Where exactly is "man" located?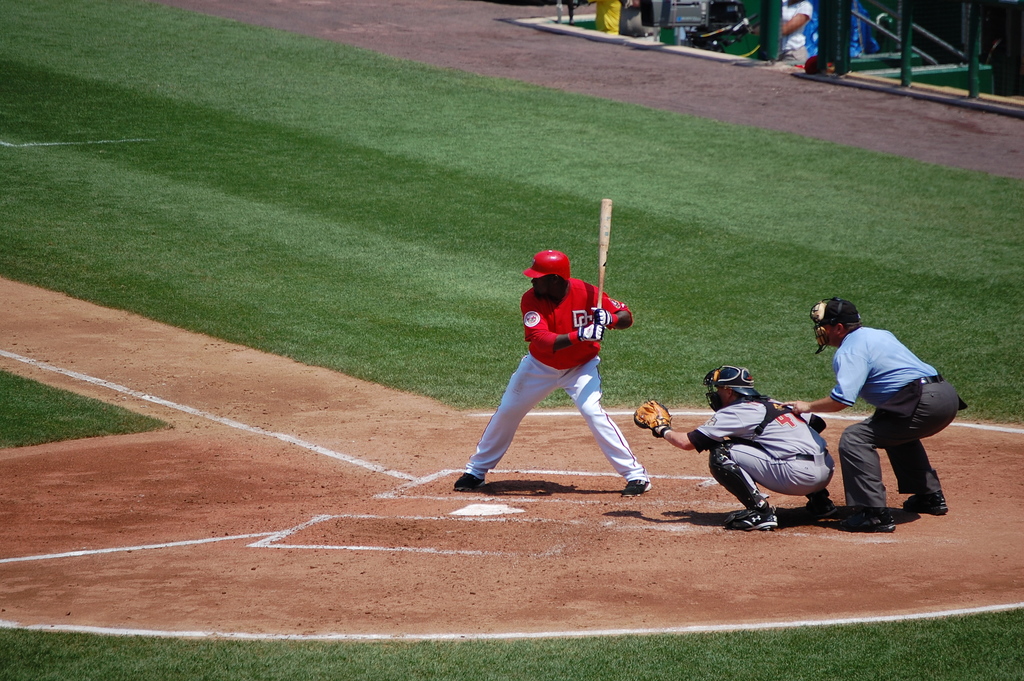
Its bounding box is <box>452,246,662,501</box>.
